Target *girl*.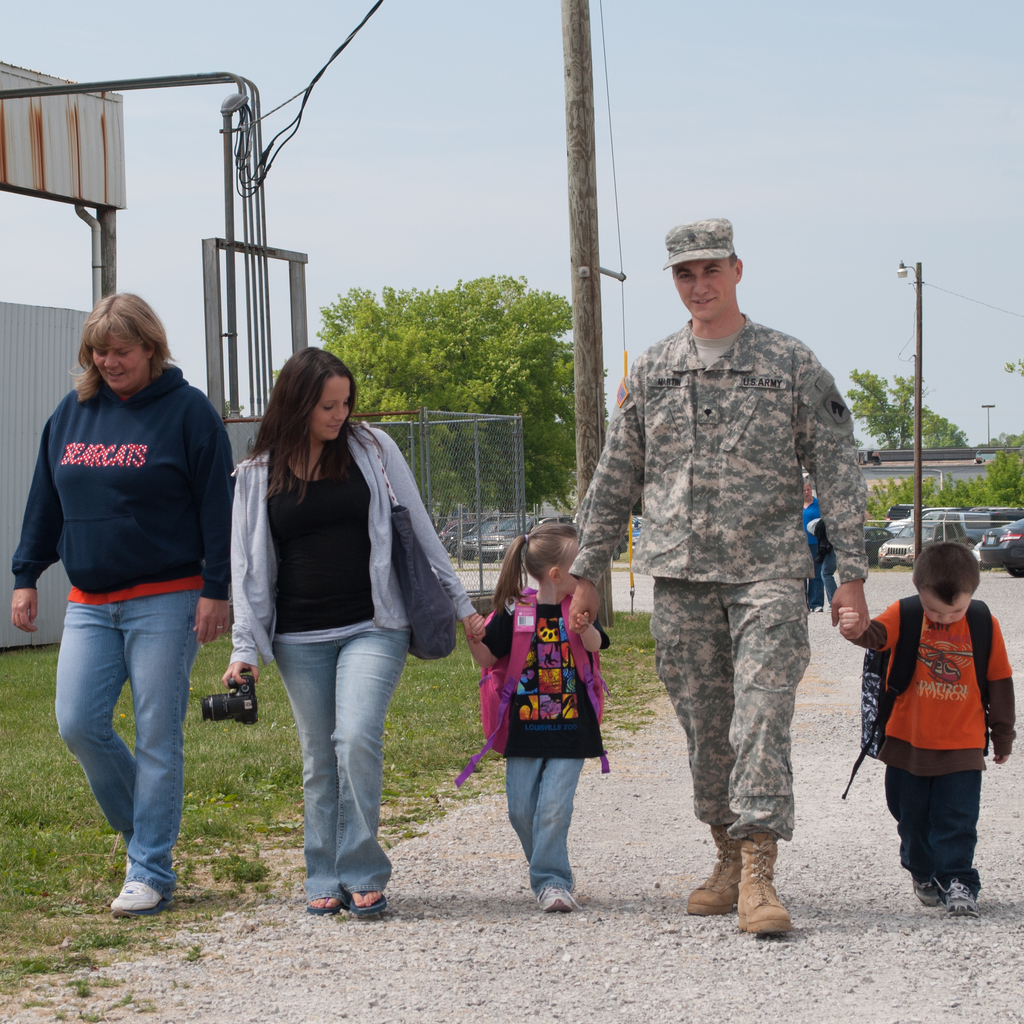
Target region: crop(466, 518, 612, 924).
